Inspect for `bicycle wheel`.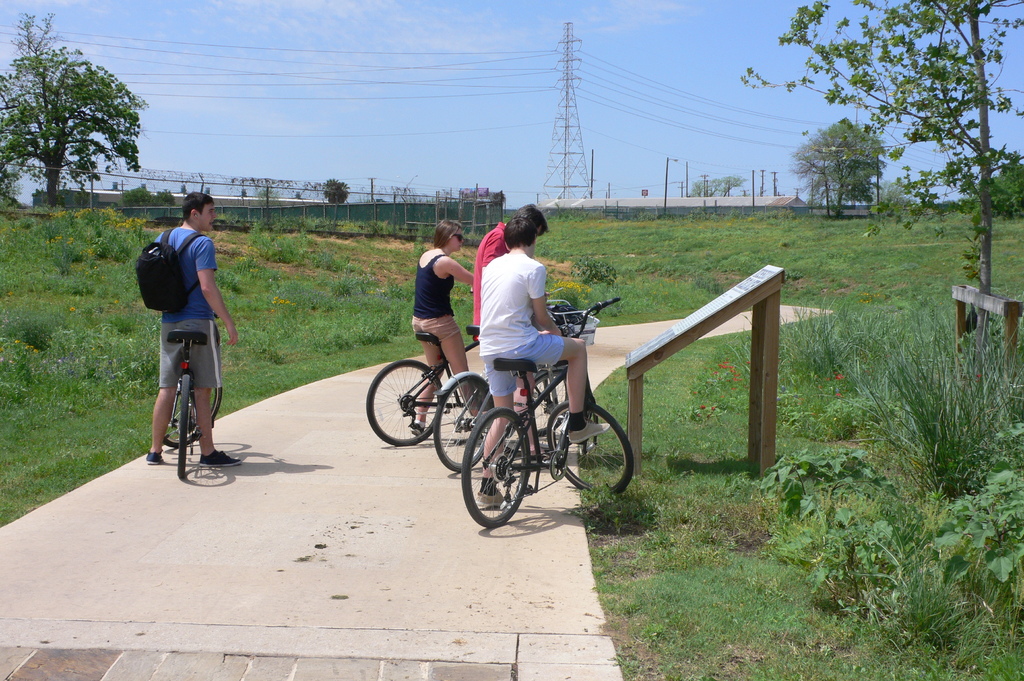
Inspection: Rect(168, 374, 221, 444).
